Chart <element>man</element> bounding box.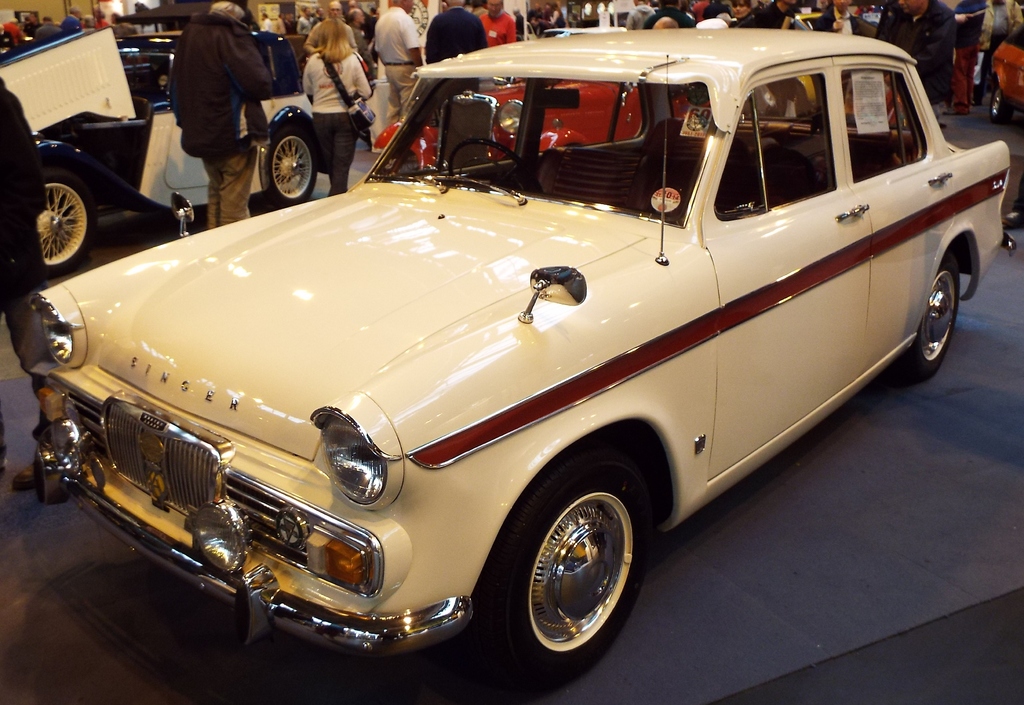
Charted: box(0, 72, 58, 483).
